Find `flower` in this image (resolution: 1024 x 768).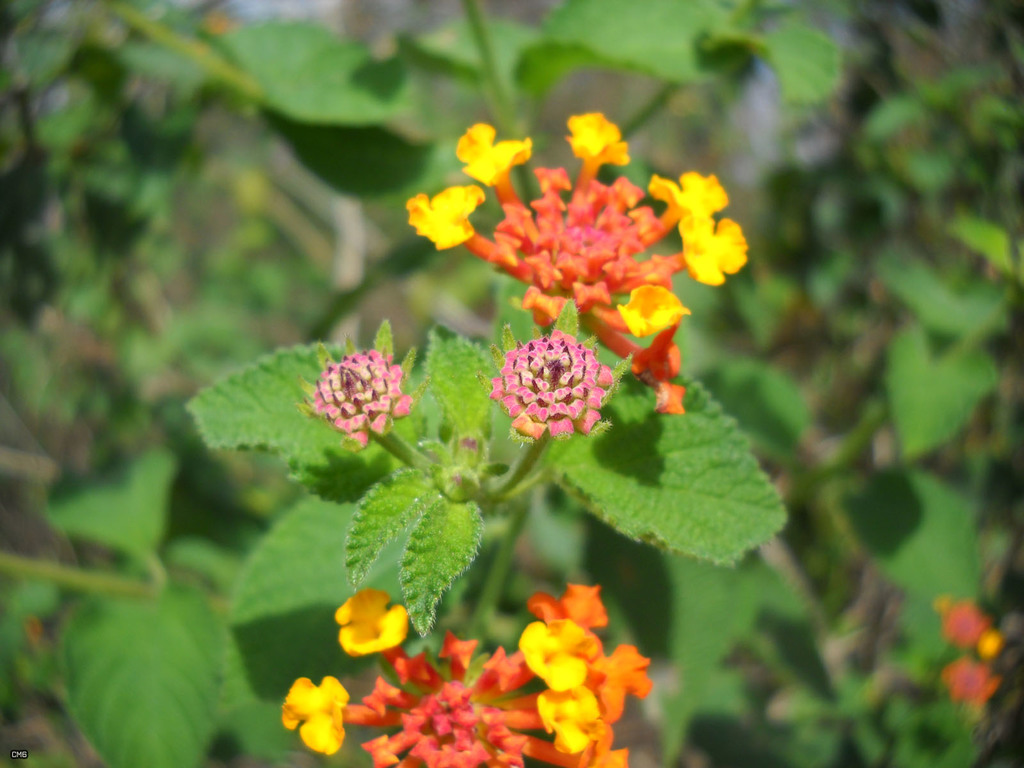
<box>401,114,750,409</box>.
